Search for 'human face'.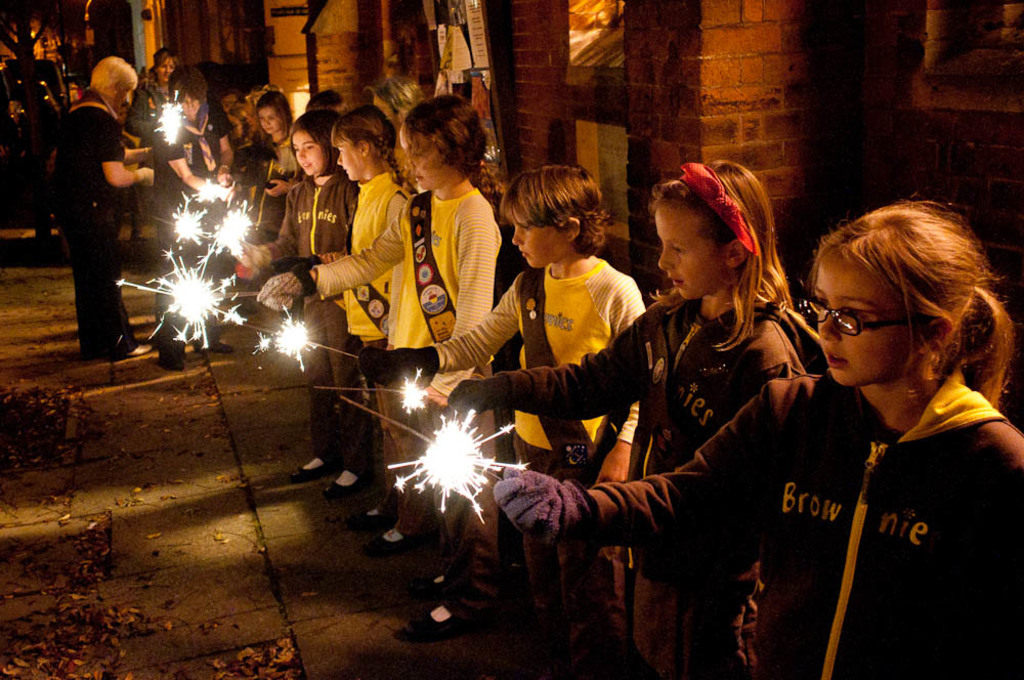
Found at 263 109 280 133.
